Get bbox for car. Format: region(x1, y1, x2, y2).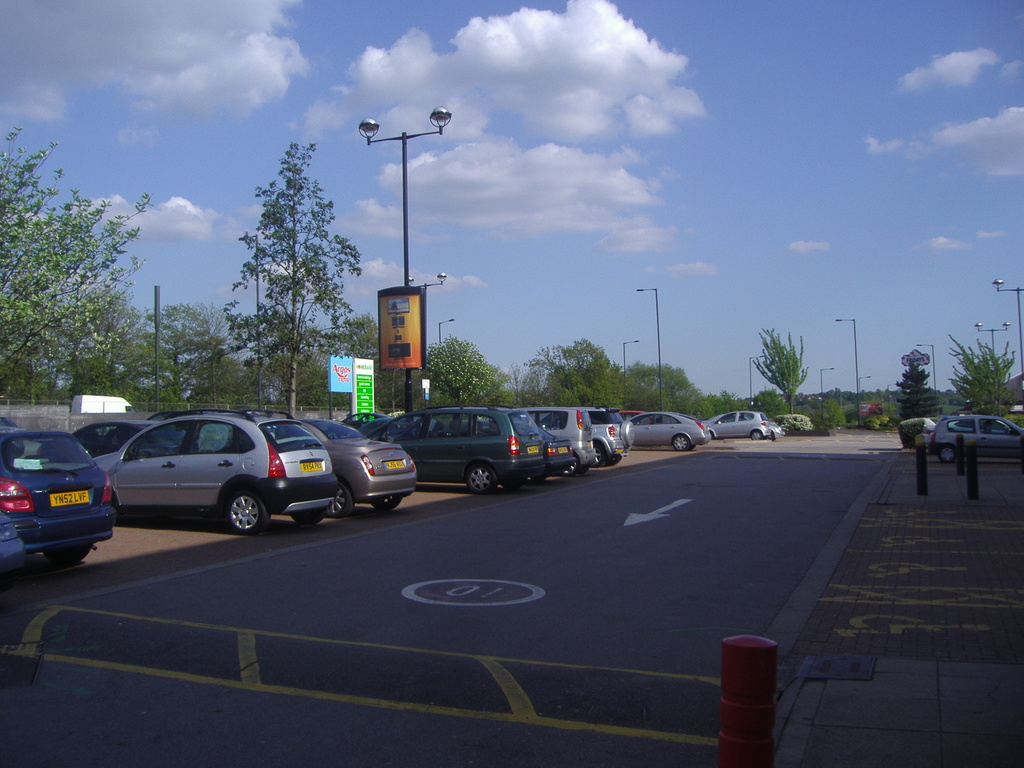
region(1, 413, 119, 580).
